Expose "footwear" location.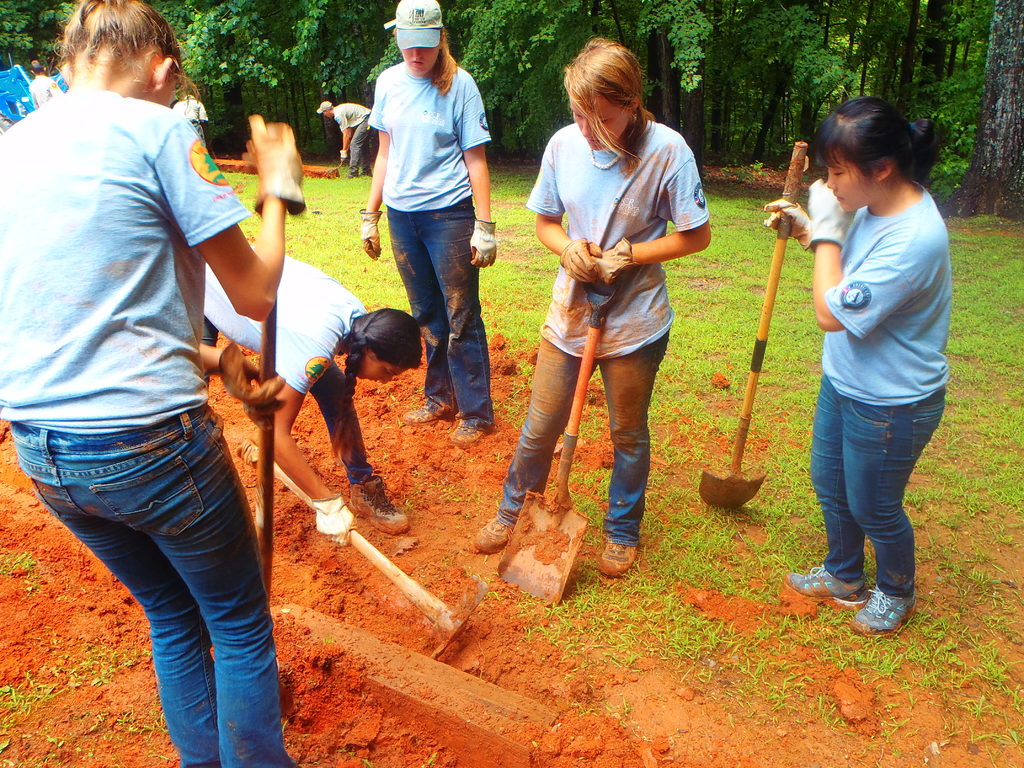
Exposed at box(452, 422, 483, 447).
